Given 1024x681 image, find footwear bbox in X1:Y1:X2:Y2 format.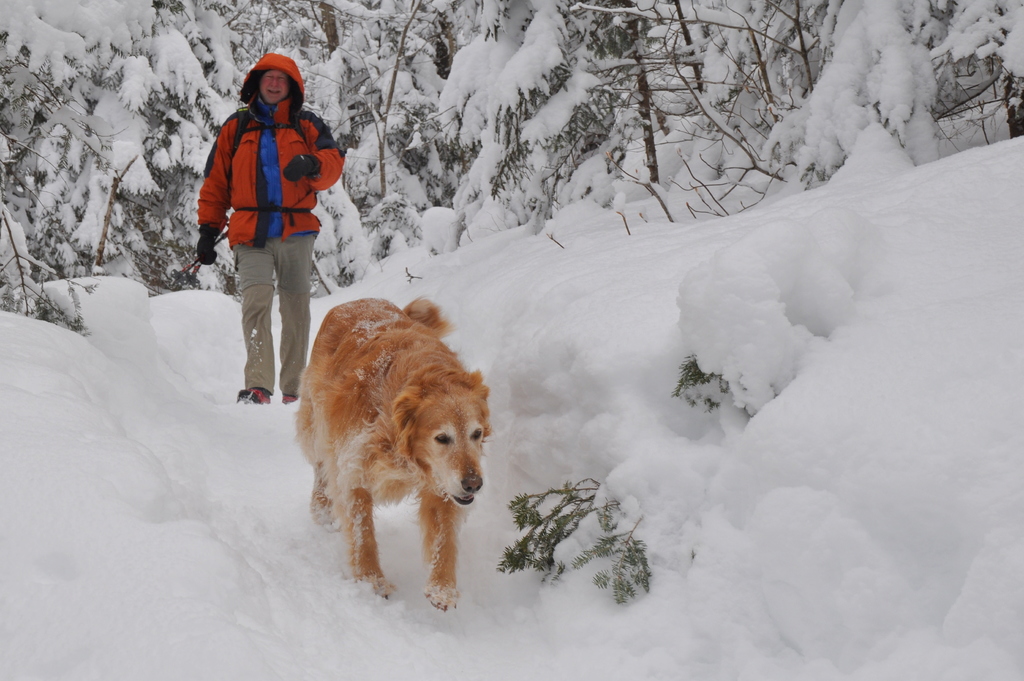
233:383:274:405.
